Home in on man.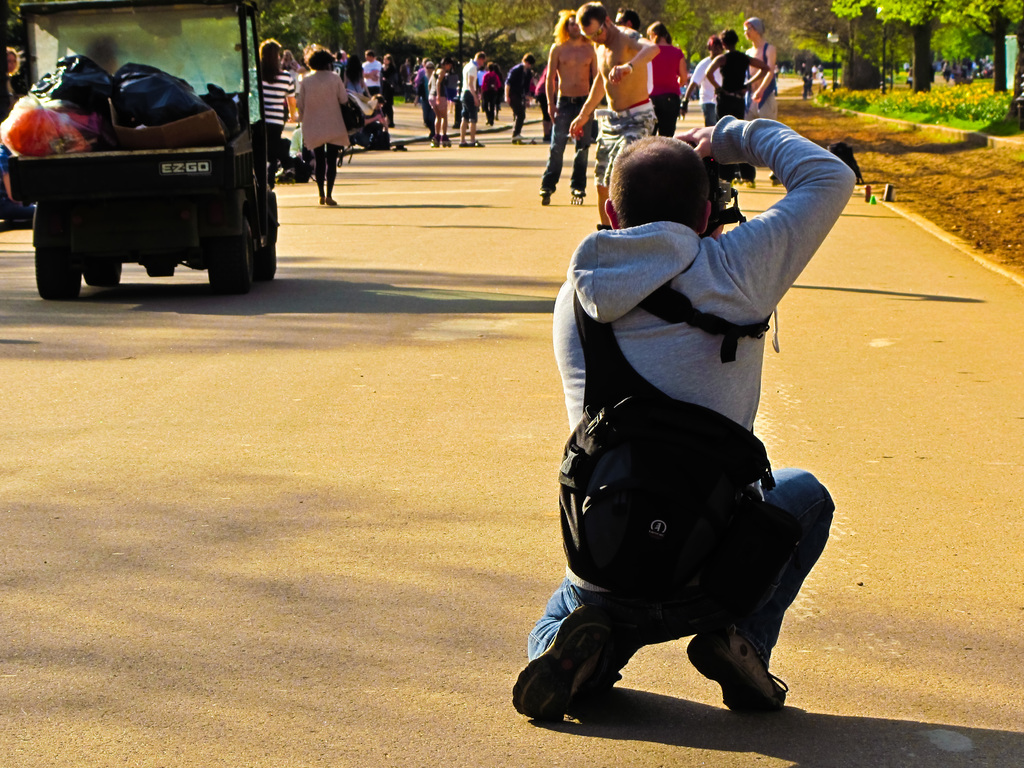
Homed in at [left=612, top=7, right=654, bottom=122].
